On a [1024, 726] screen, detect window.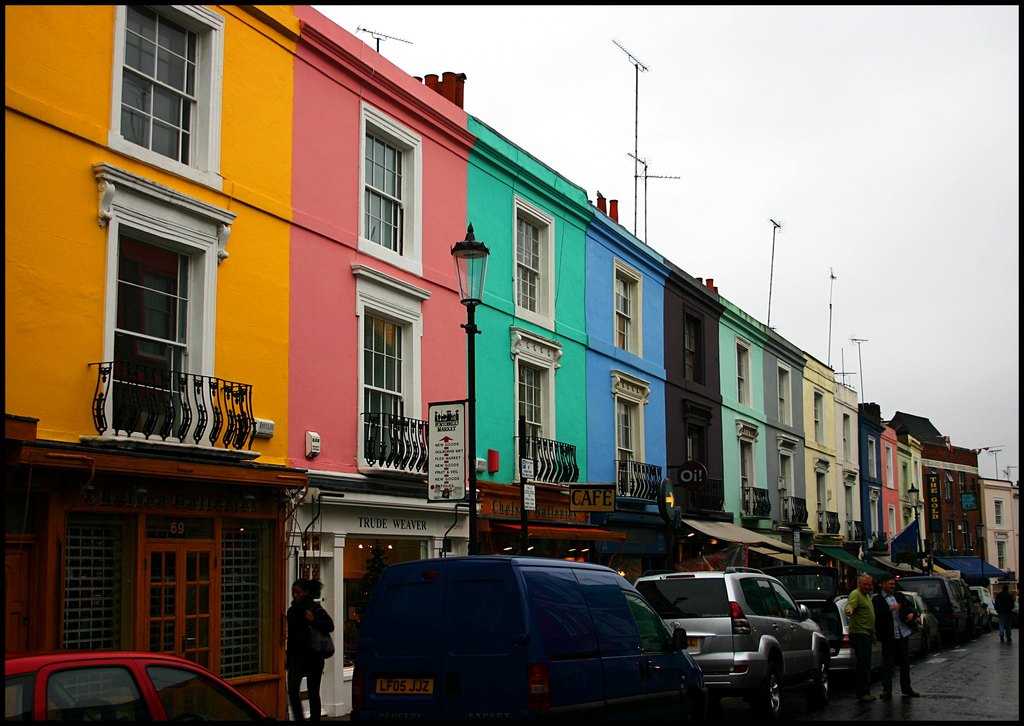
box(961, 479, 978, 512).
